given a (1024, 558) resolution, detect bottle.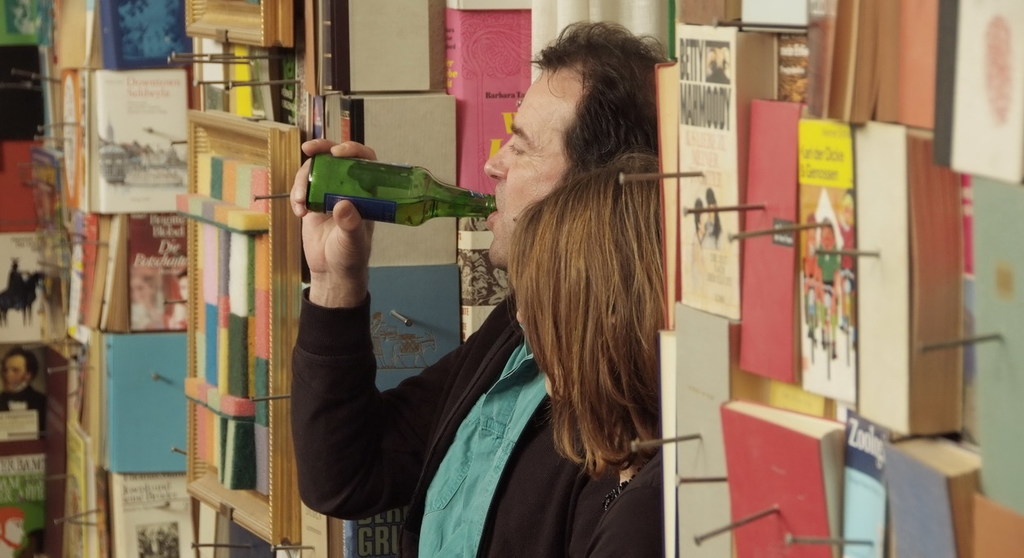
{"x1": 285, "y1": 141, "x2": 474, "y2": 236}.
